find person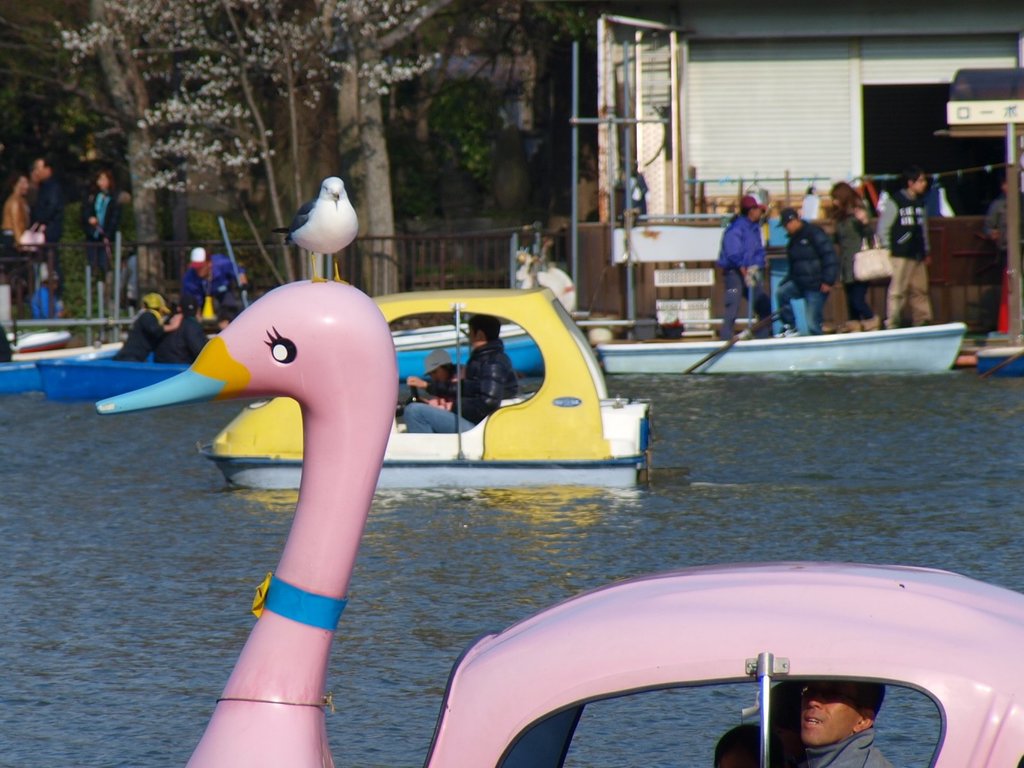
[27, 157, 64, 246]
